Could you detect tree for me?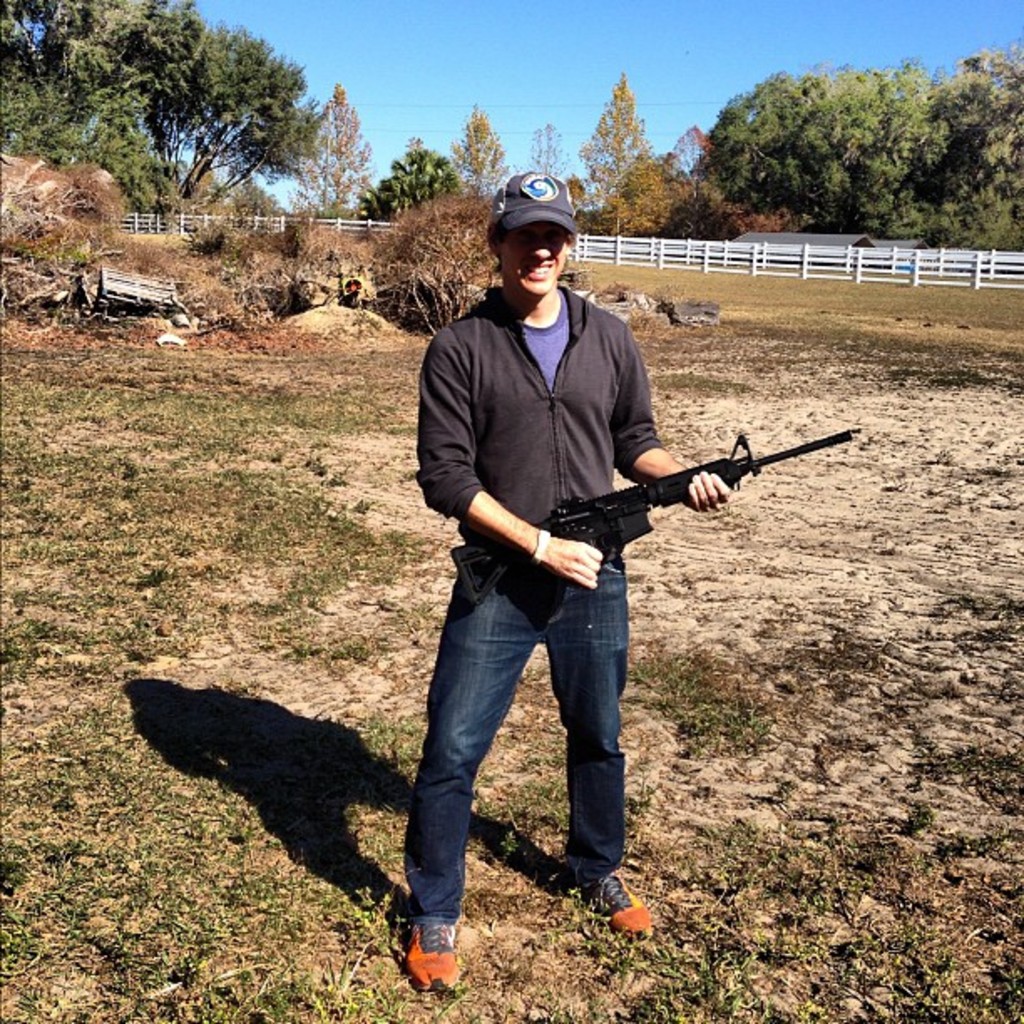
Detection result: bbox(581, 72, 651, 236).
